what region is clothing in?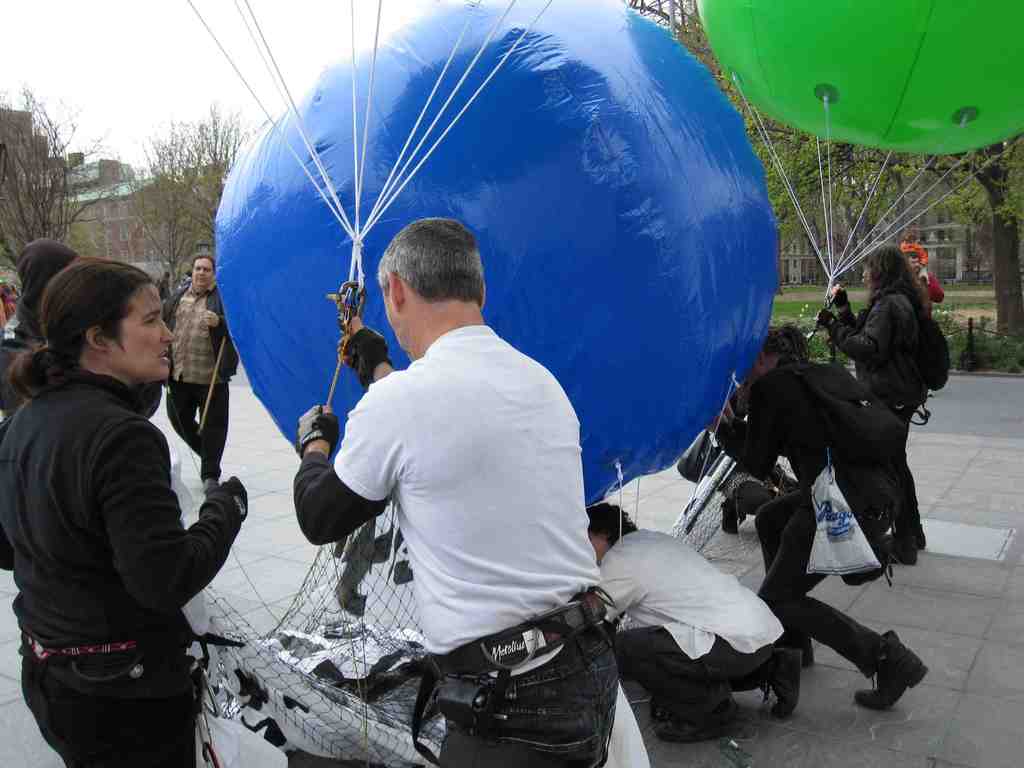
pyautogui.locateOnScreen(589, 507, 804, 701).
